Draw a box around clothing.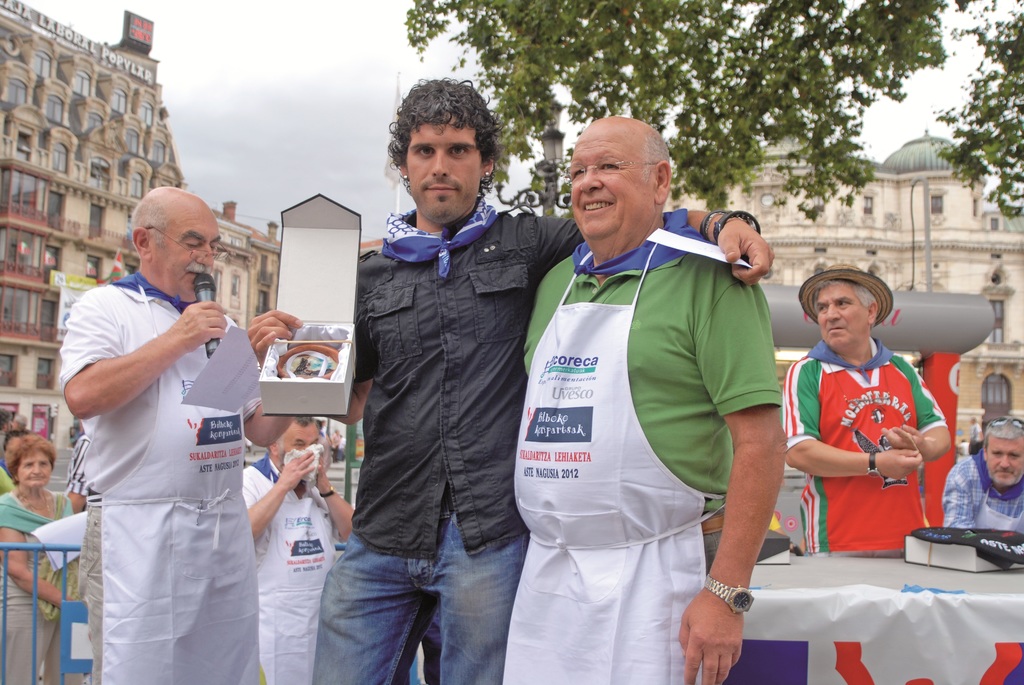
Rect(0, 482, 88, 681).
